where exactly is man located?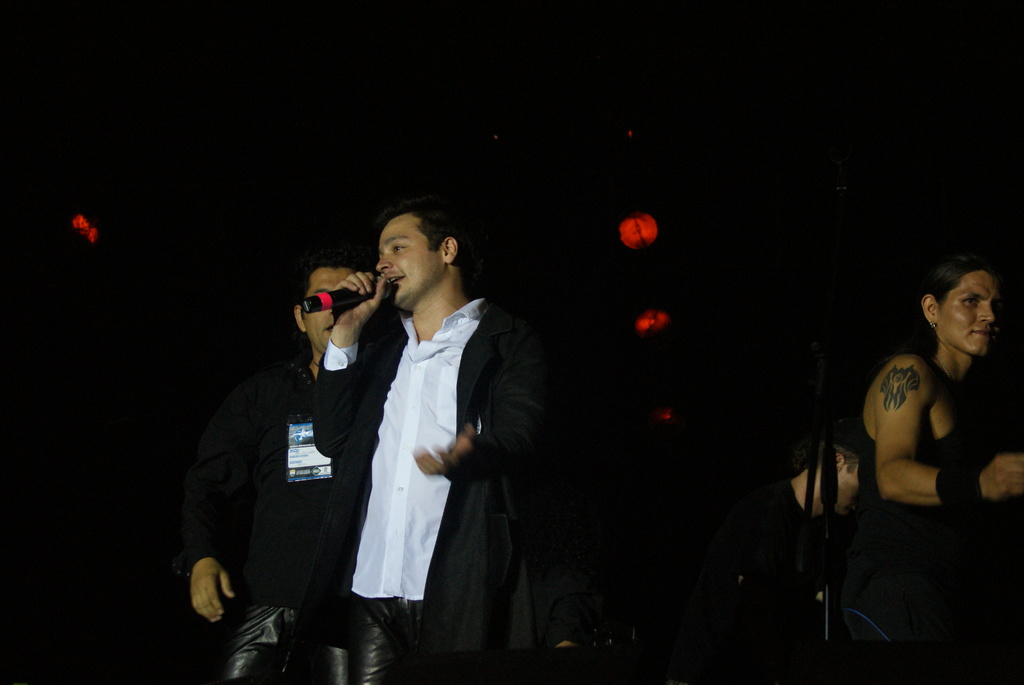
Its bounding box is bbox=(191, 261, 394, 684).
